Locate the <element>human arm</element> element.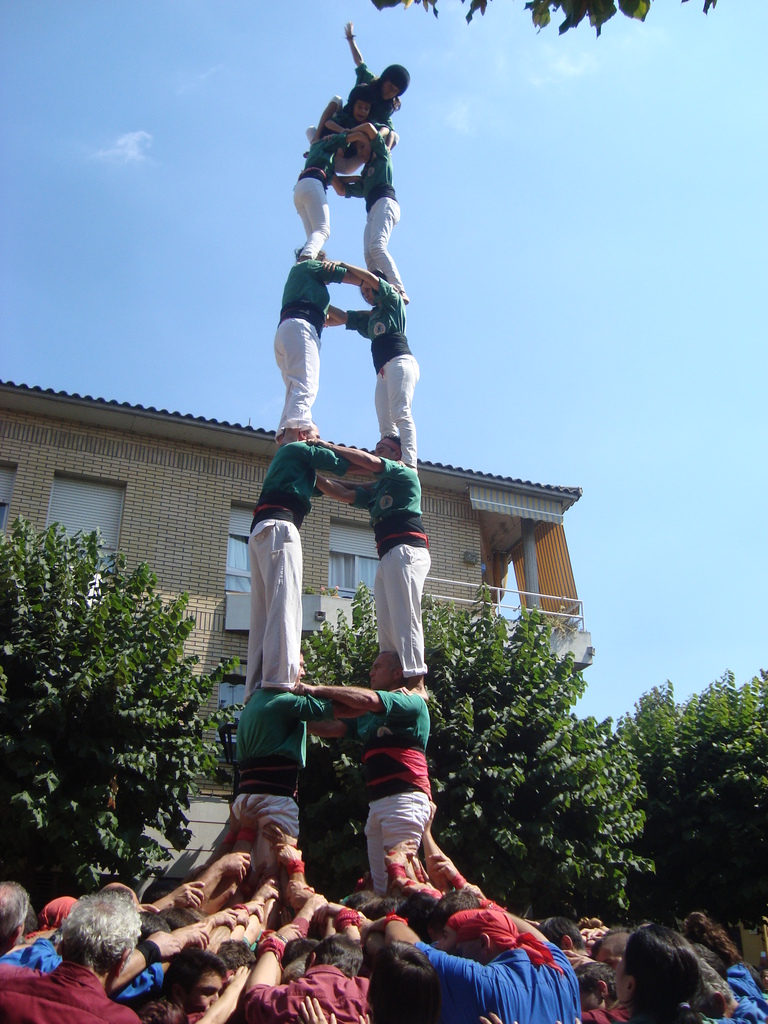
Element bbox: [left=107, top=925, right=188, bottom=993].
